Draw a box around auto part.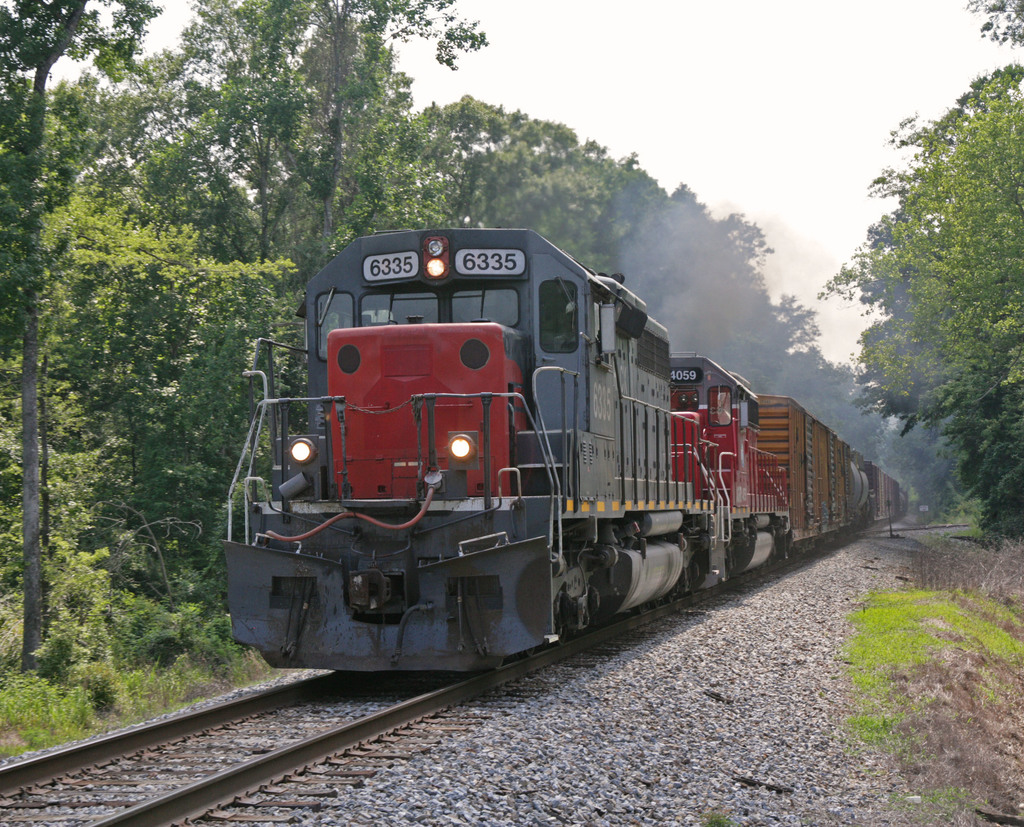
left=318, top=284, right=338, bottom=346.
